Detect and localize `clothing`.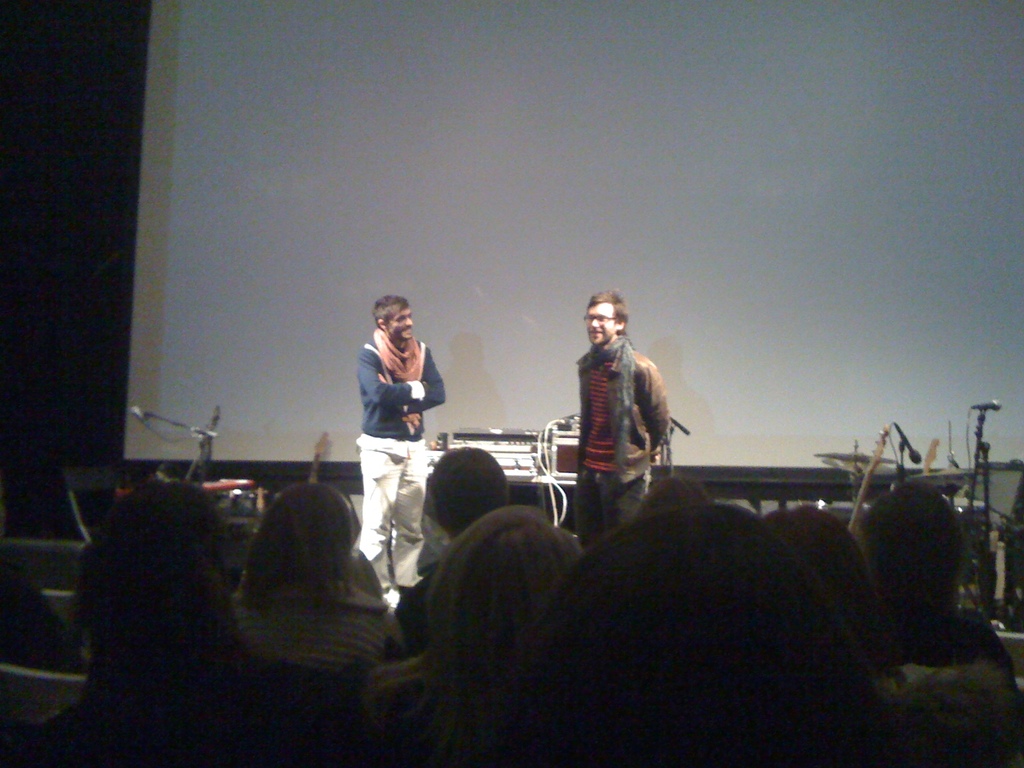
Localized at 356, 339, 437, 577.
